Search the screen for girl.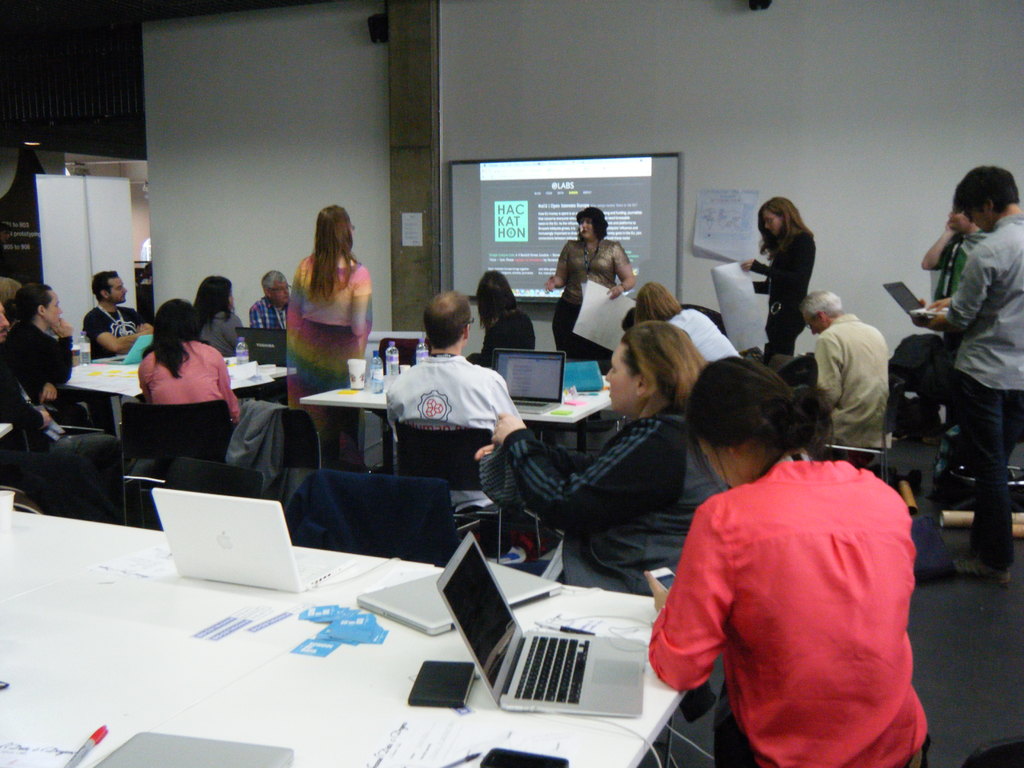
Found at l=190, t=278, r=241, b=355.
